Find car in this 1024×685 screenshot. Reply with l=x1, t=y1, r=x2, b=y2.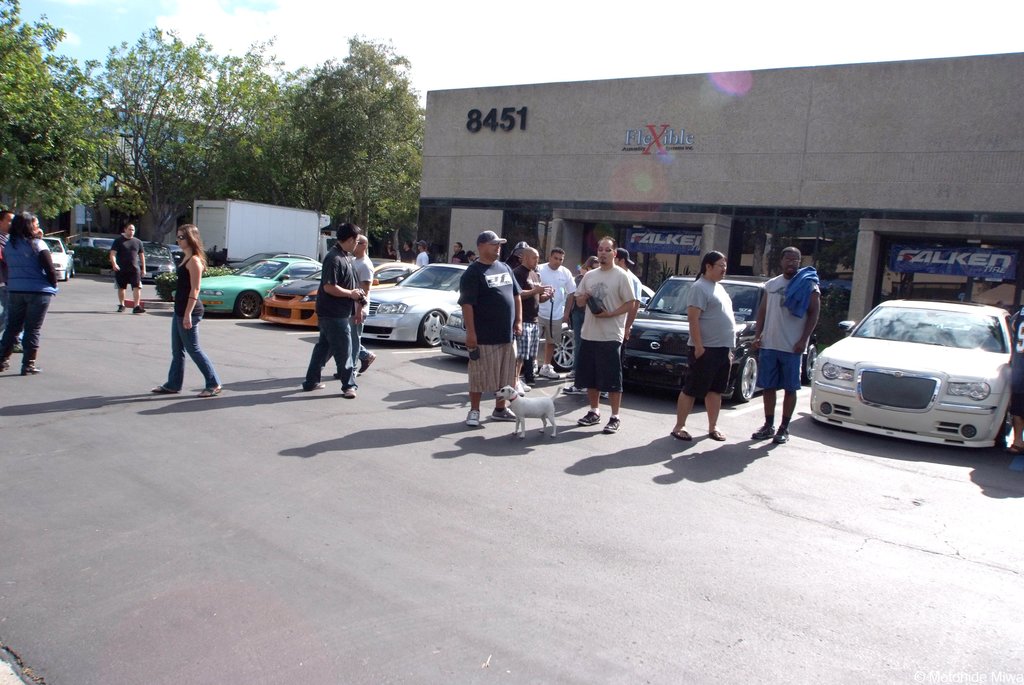
l=609, t=278, r=824, b=430.
